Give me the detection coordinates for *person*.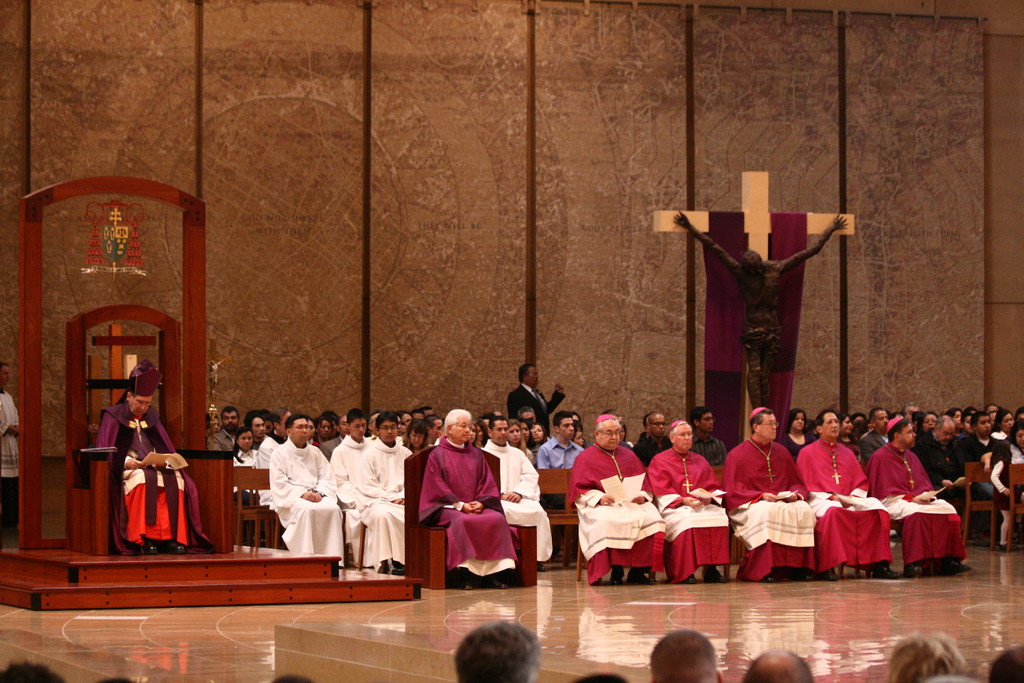
<region>504, 361, 568, 433</region>.
